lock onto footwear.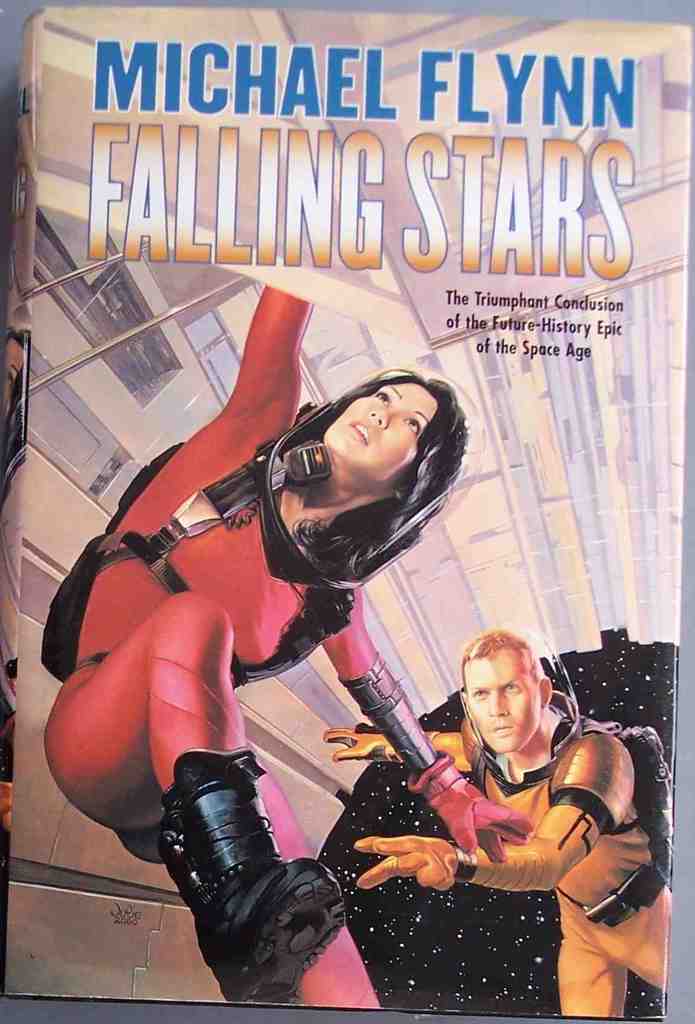
Locked: [141, 744, 341, 1002].
